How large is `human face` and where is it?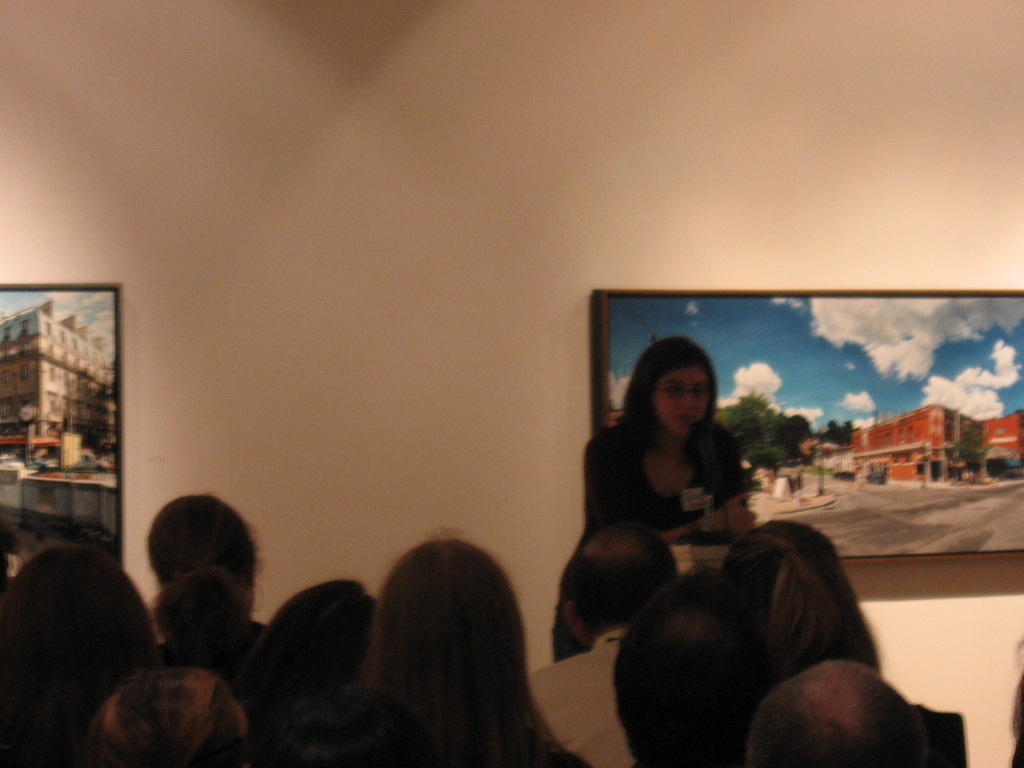
Bounding box: 655:358:712:440.
